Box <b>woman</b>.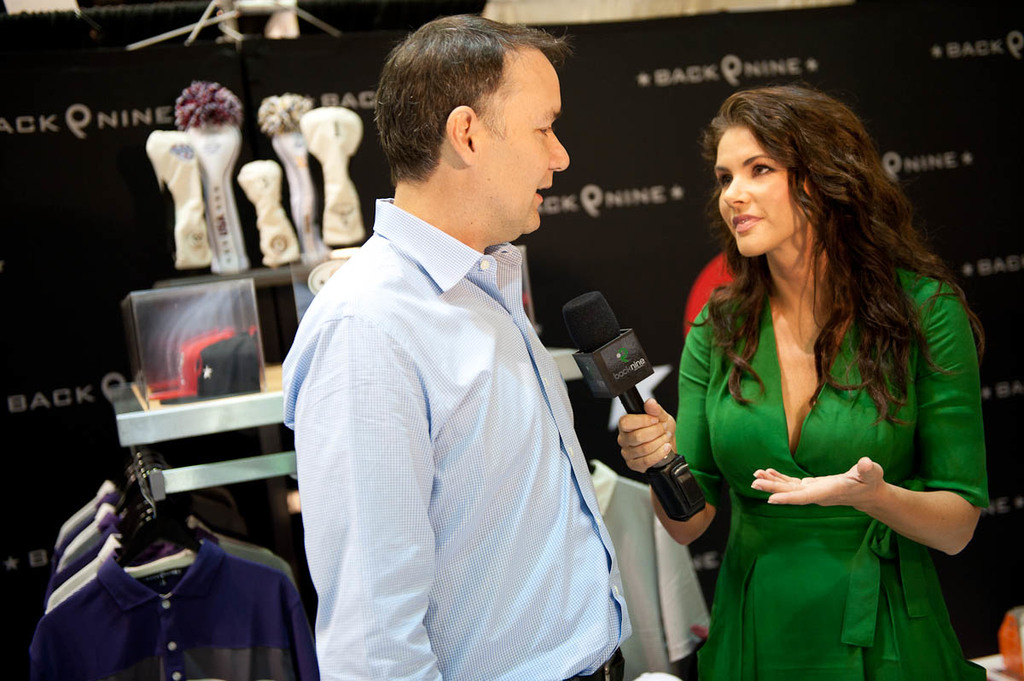
(627,72,986,670).
